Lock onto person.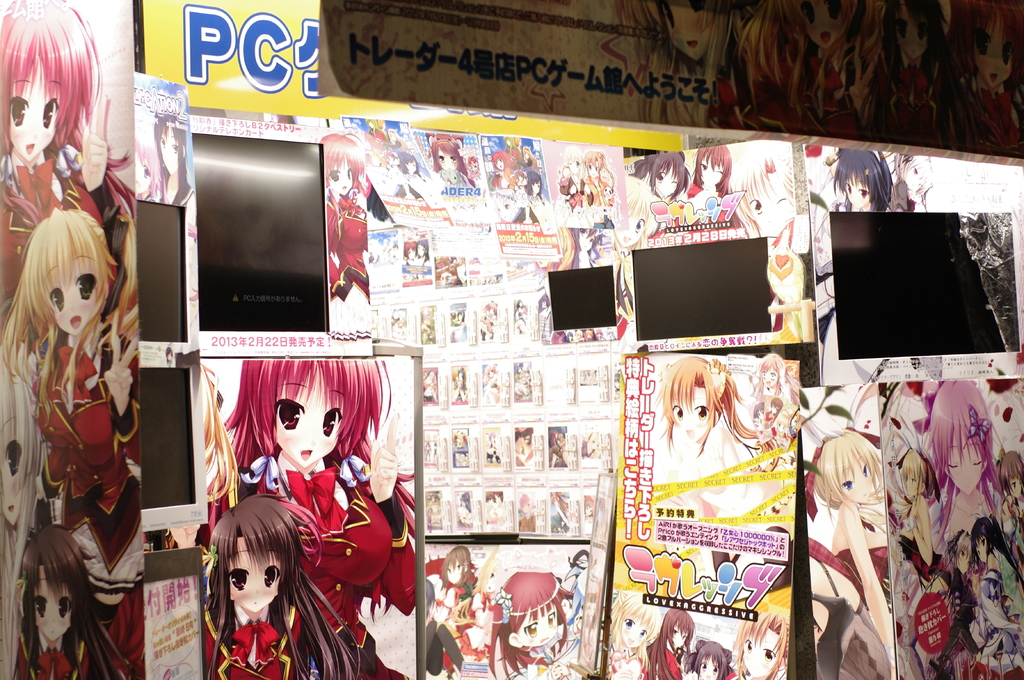
Locked: l=433, t=541, r=476, b=655.
